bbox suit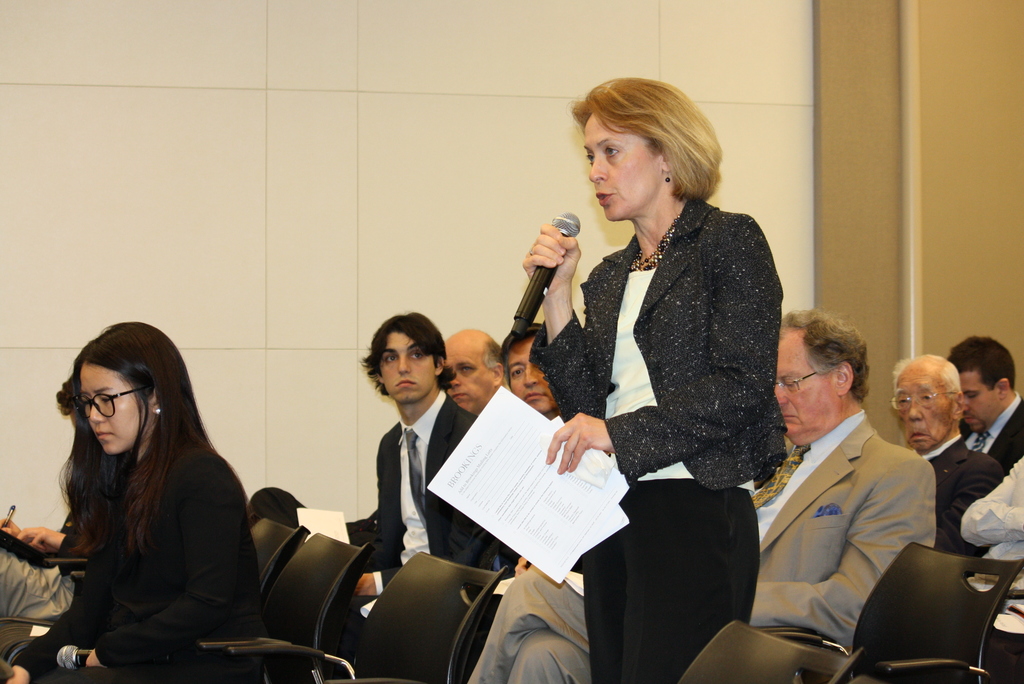
crop(921, 428, 1009, 554)
